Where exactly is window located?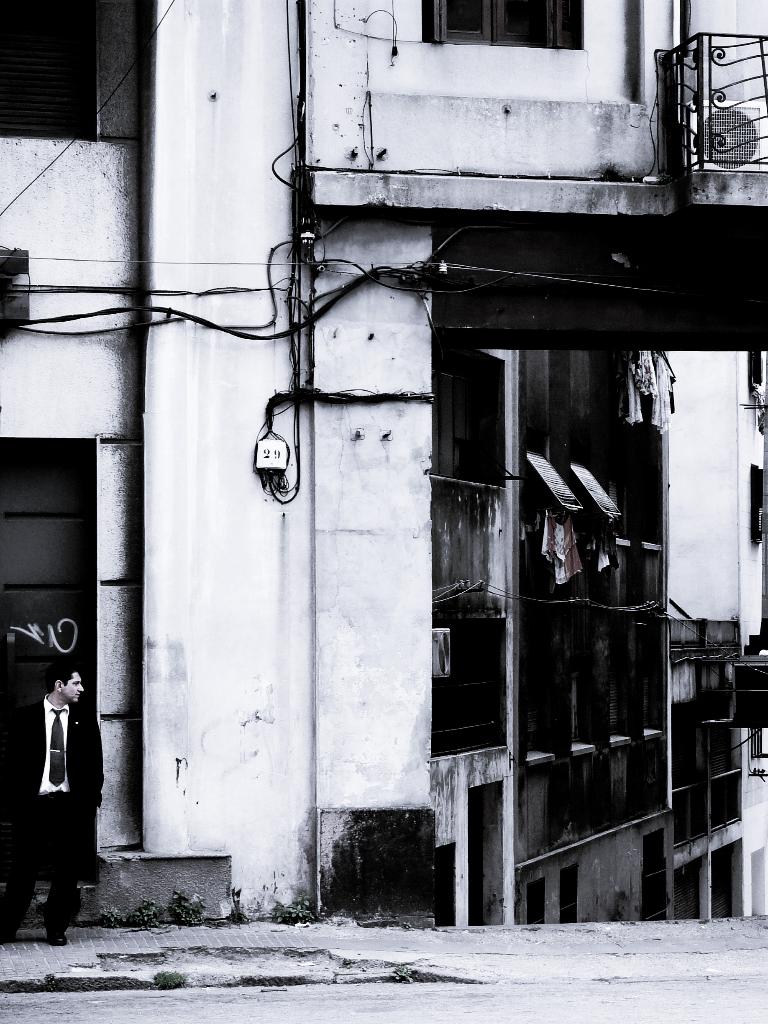
Its bounding box is select_region(421, 0, 586, 55).
